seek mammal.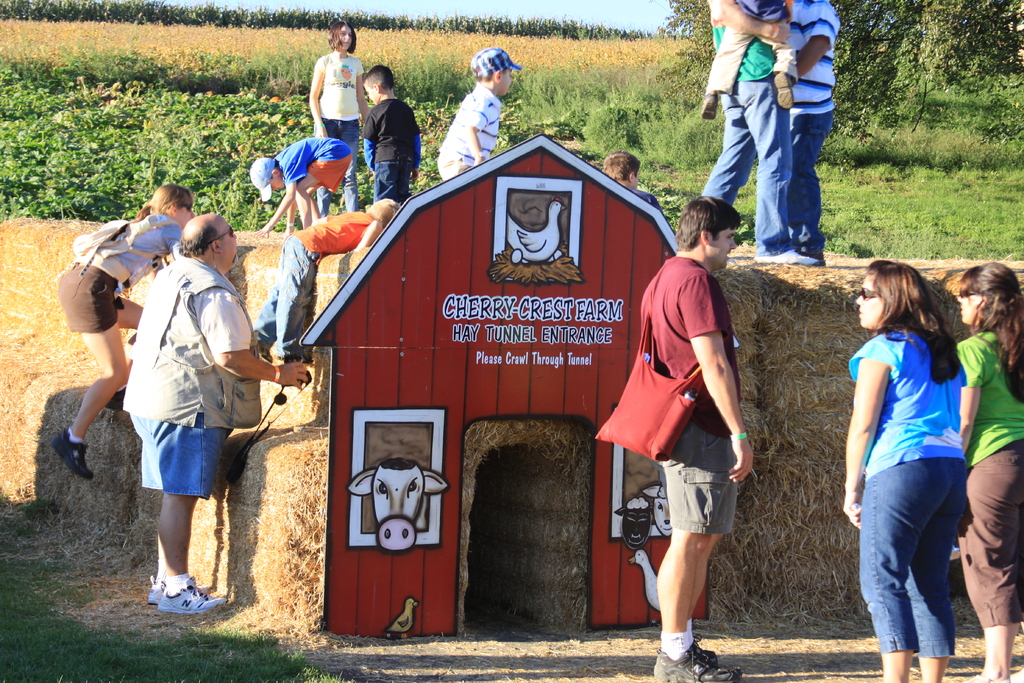
region(959, 264, 1023, 682).
